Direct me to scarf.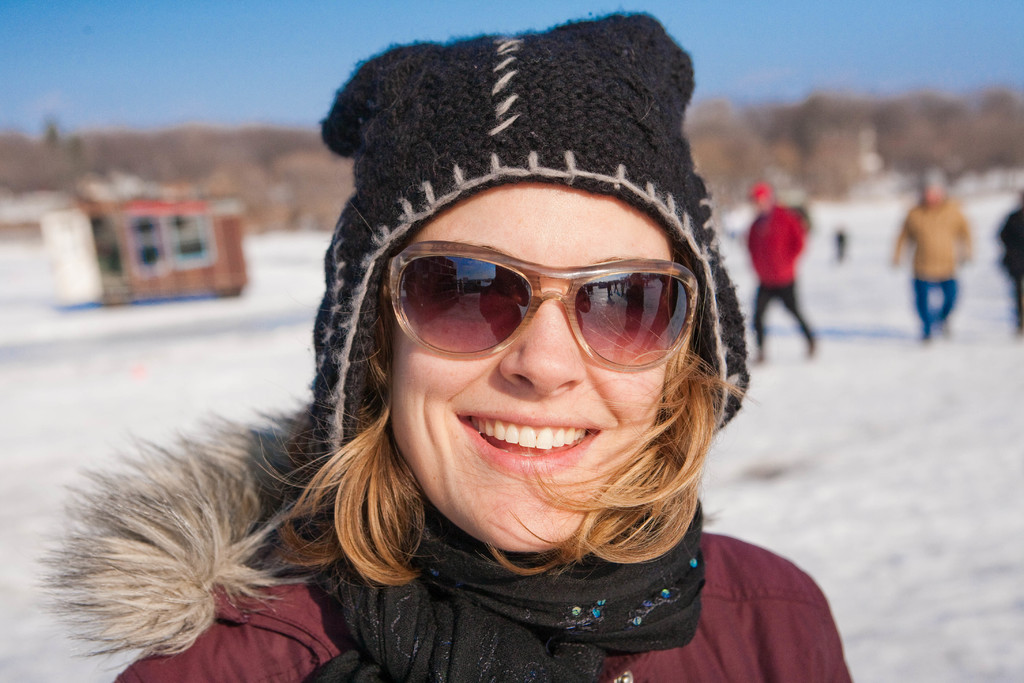
Direction: 296/491/710/682.
